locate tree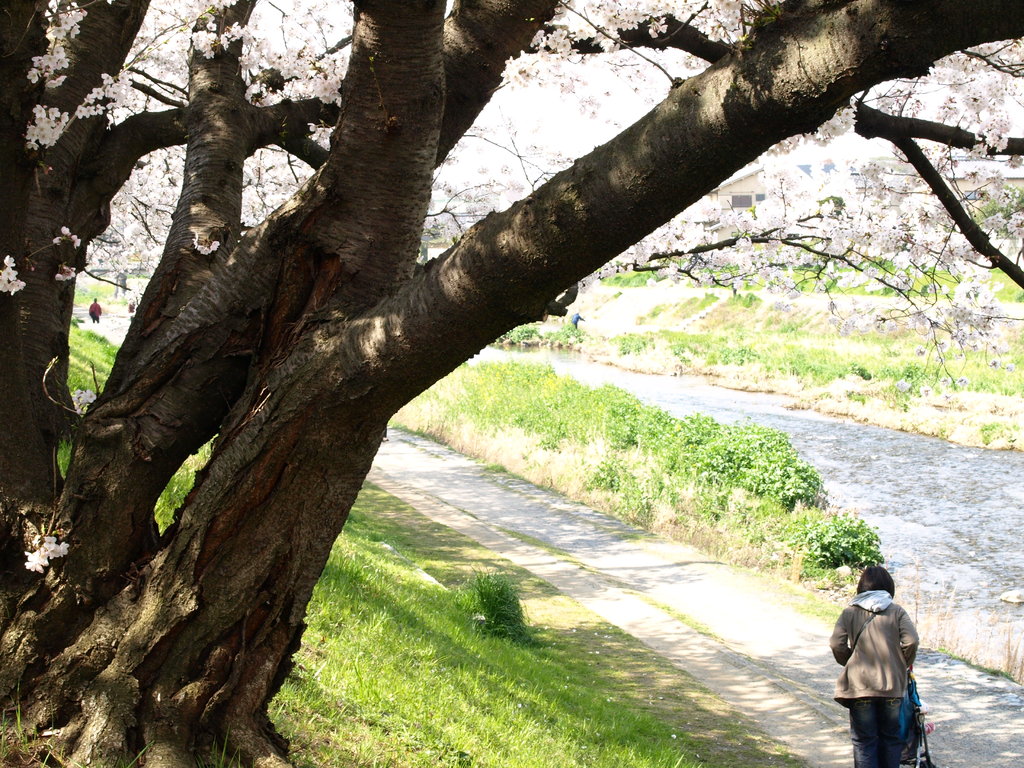
{"x1": 0, "y1": 0, "x2": 583, "y2": 634}
